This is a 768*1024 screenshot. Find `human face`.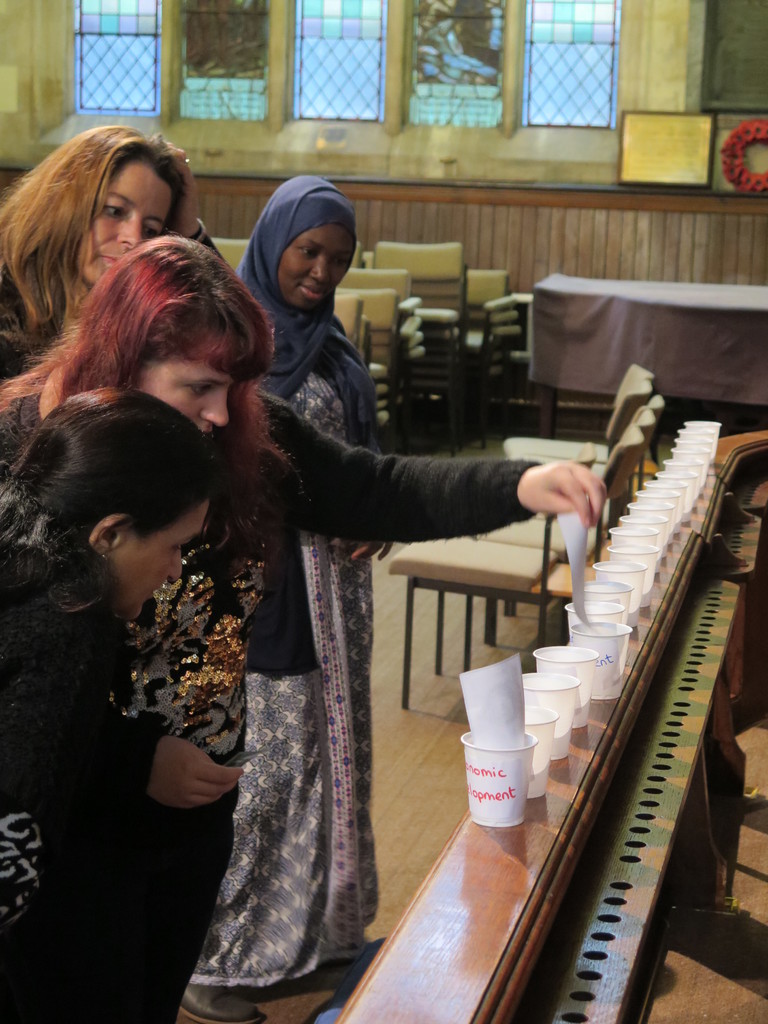
Bounding box: <bbox>120, 494, 207, 620</bbox>.
